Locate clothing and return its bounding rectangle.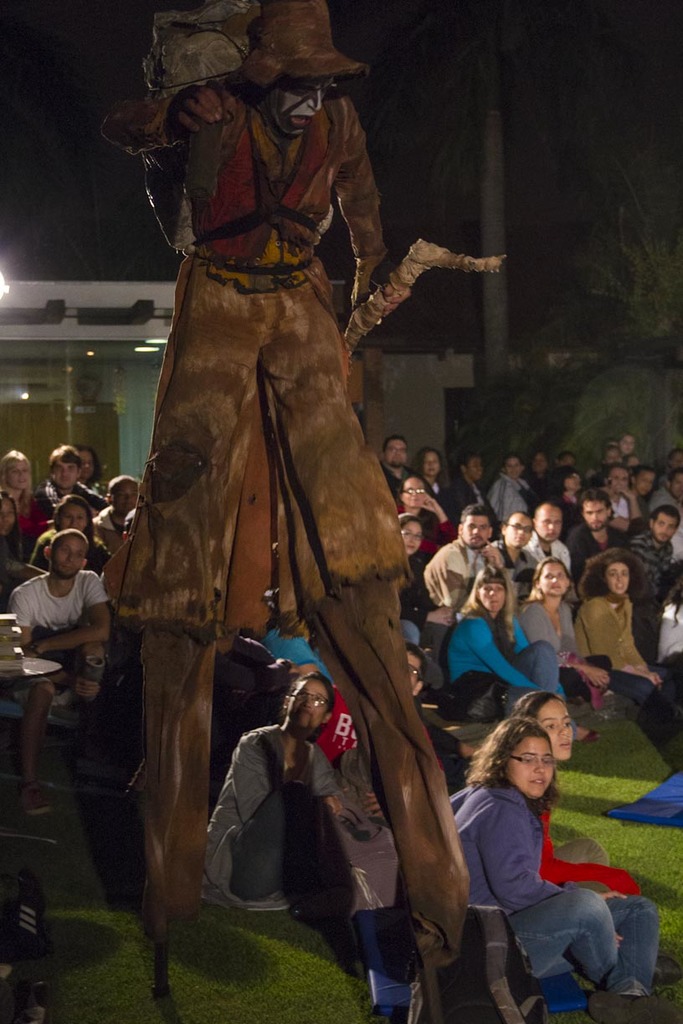
bbox=[381, 466, 411, 499].
